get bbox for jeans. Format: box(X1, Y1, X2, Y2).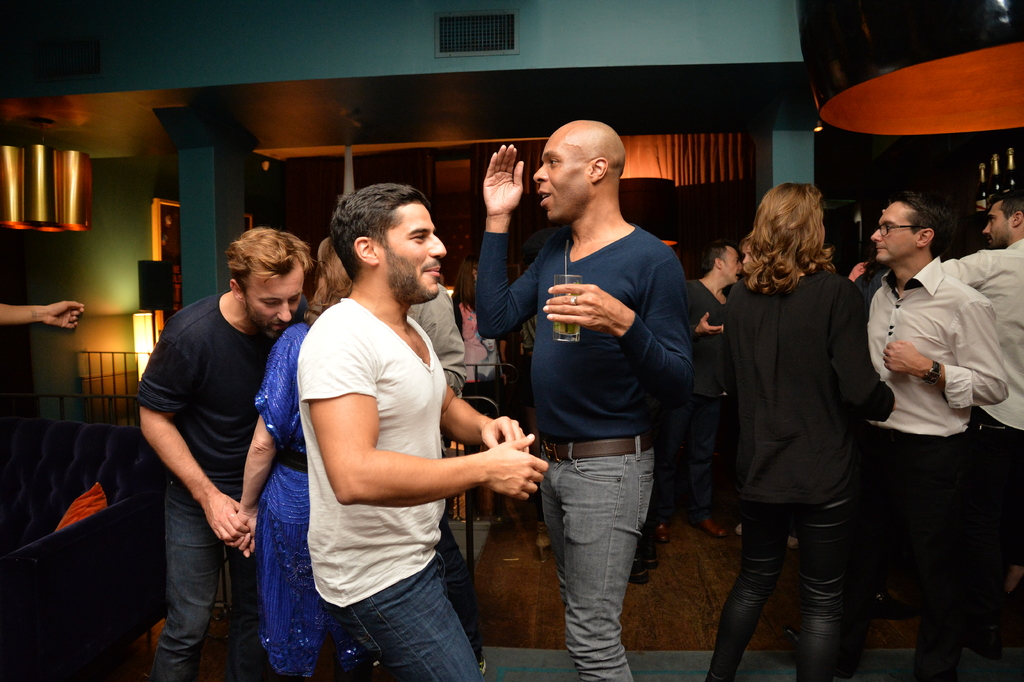
box(349, 553, 486, 681).
